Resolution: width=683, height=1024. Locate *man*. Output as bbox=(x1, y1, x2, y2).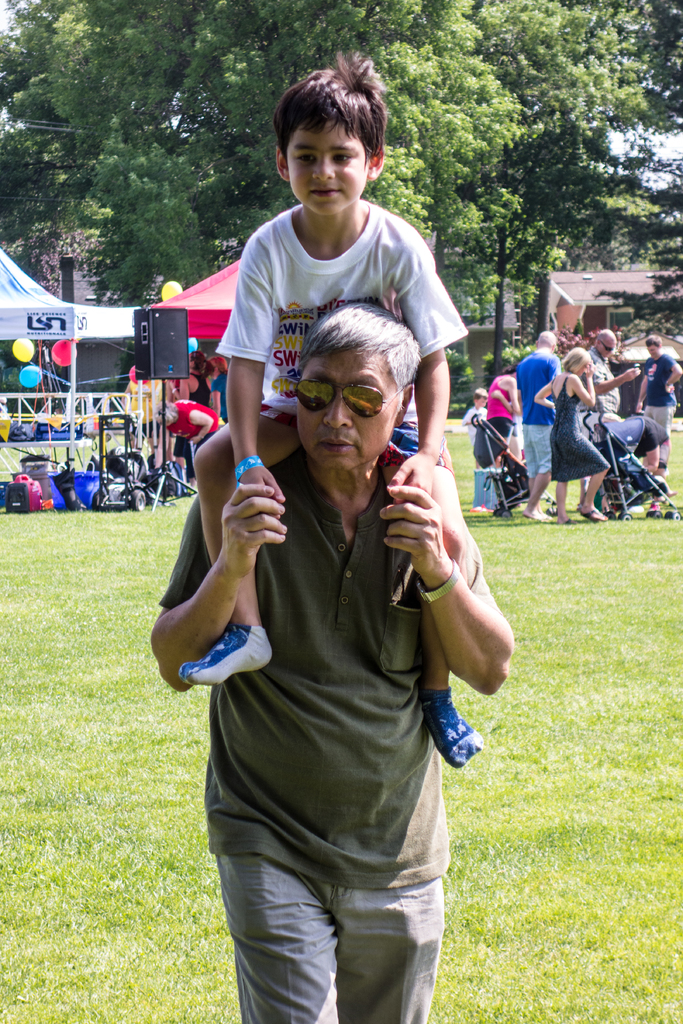
bbox=(517, 328, 564, 518).
